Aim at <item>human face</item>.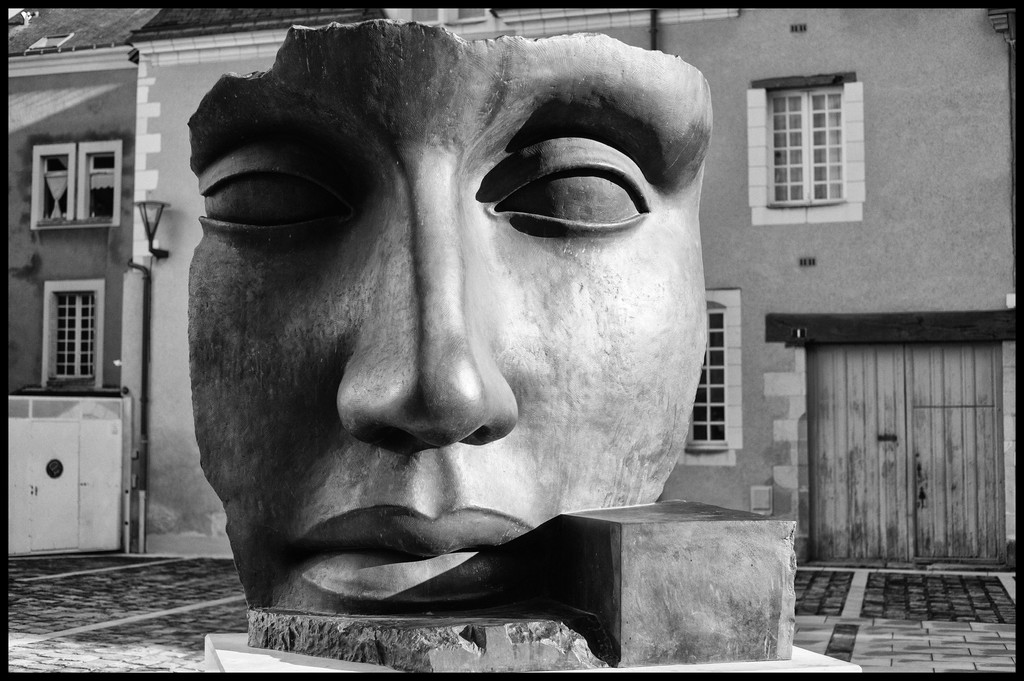
Aimed at [left=185, top=24, right=707, bottom=612].
